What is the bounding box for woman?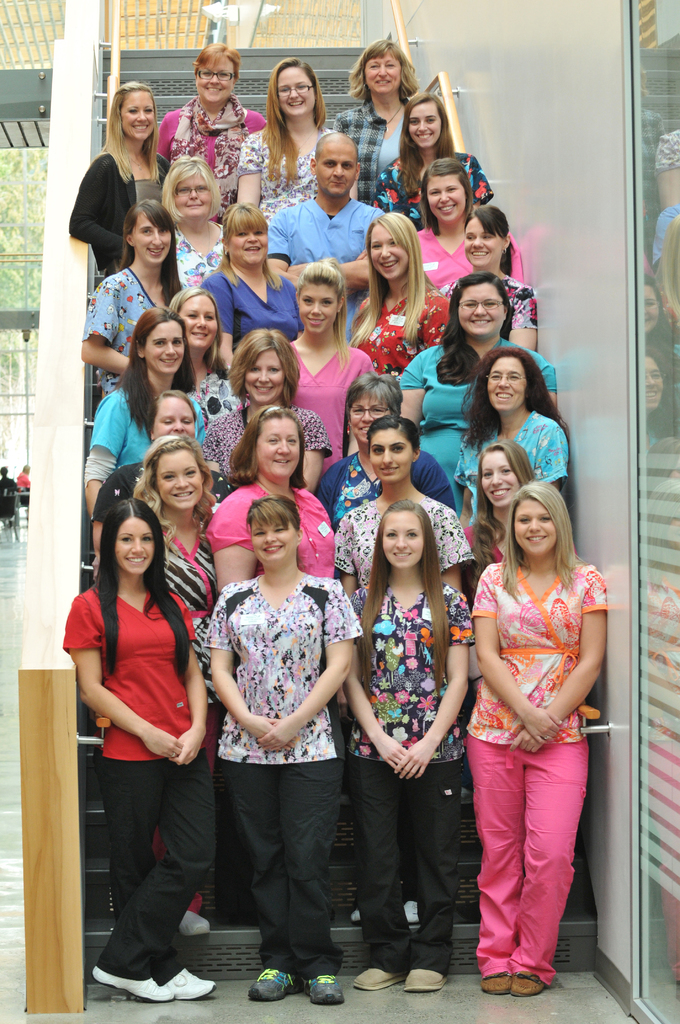
{"left": 322, "top": 374, "right": 455, "bottom": 508}.
